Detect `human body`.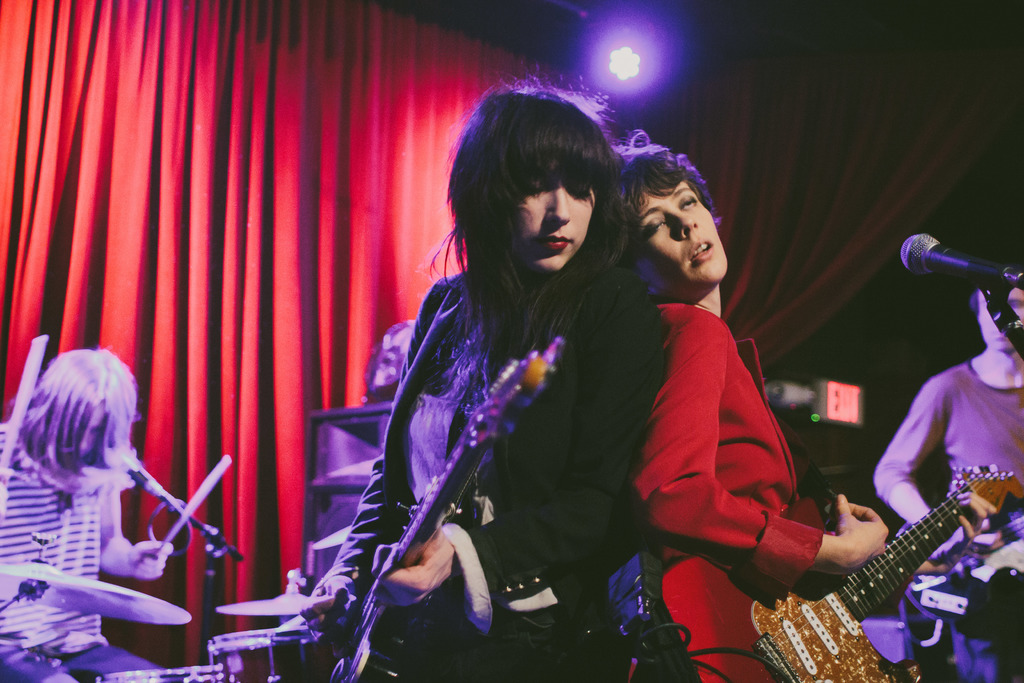
Detected at x1=308, y1=76, x2=665, y2=677.
